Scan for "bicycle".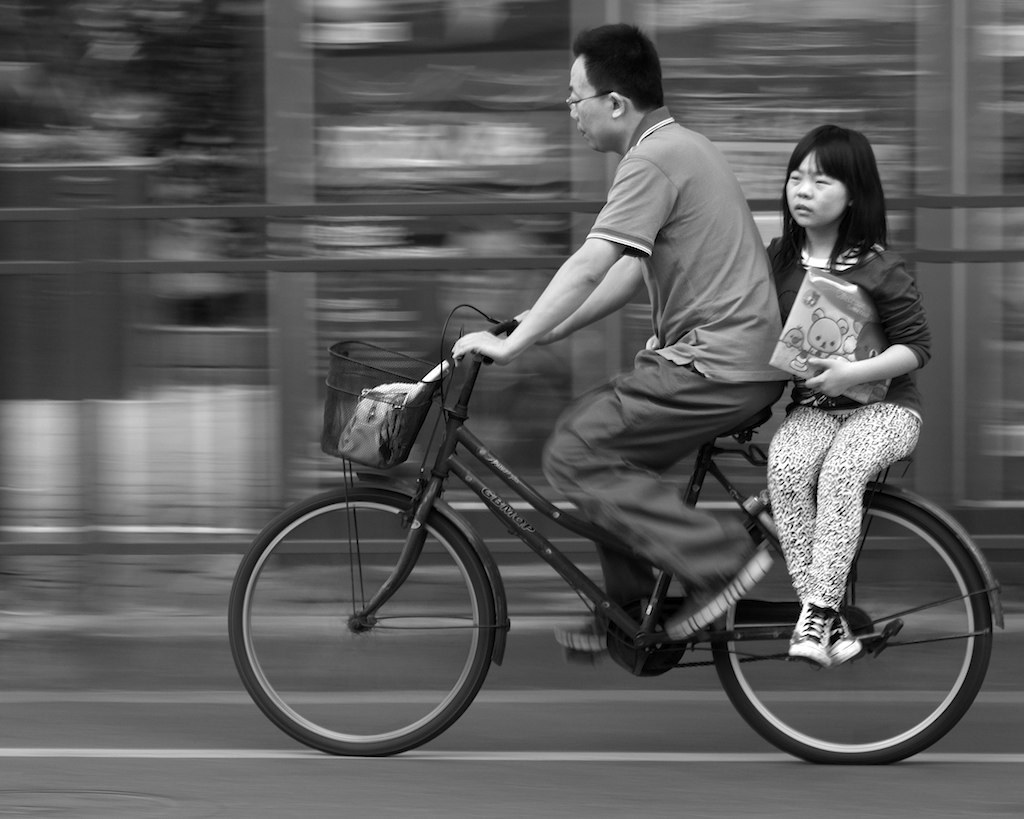
Scan result: x1=210, y1=298, x2=1001, y2=766.
